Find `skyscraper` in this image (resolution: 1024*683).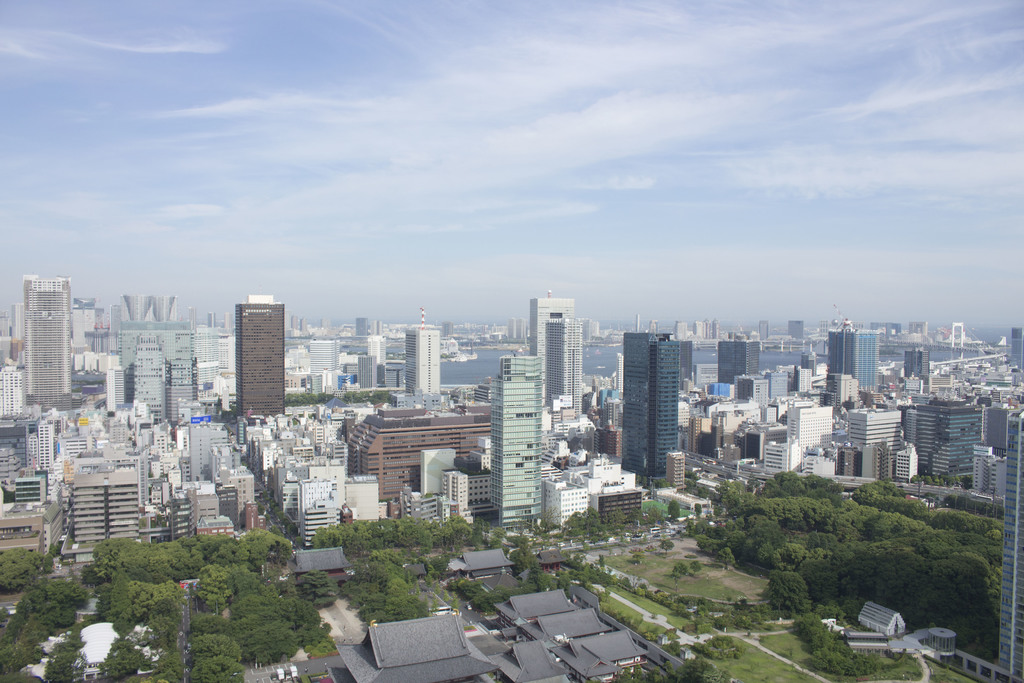
l=120, t=309, r=200, b=424.
